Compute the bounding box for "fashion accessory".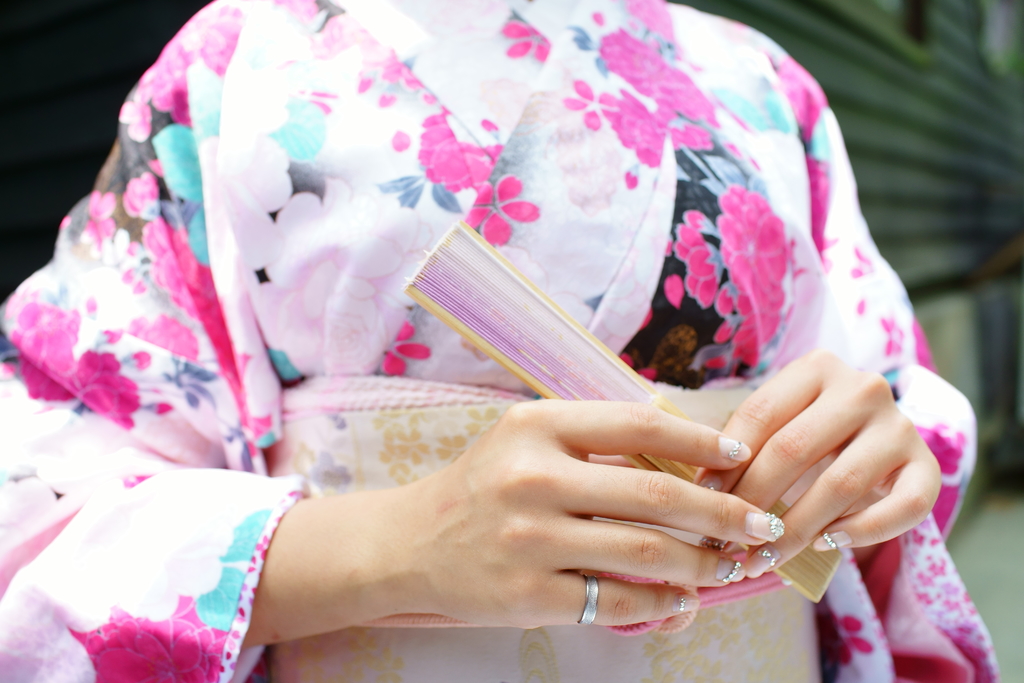
BBox(577, 572, 600, 628).
